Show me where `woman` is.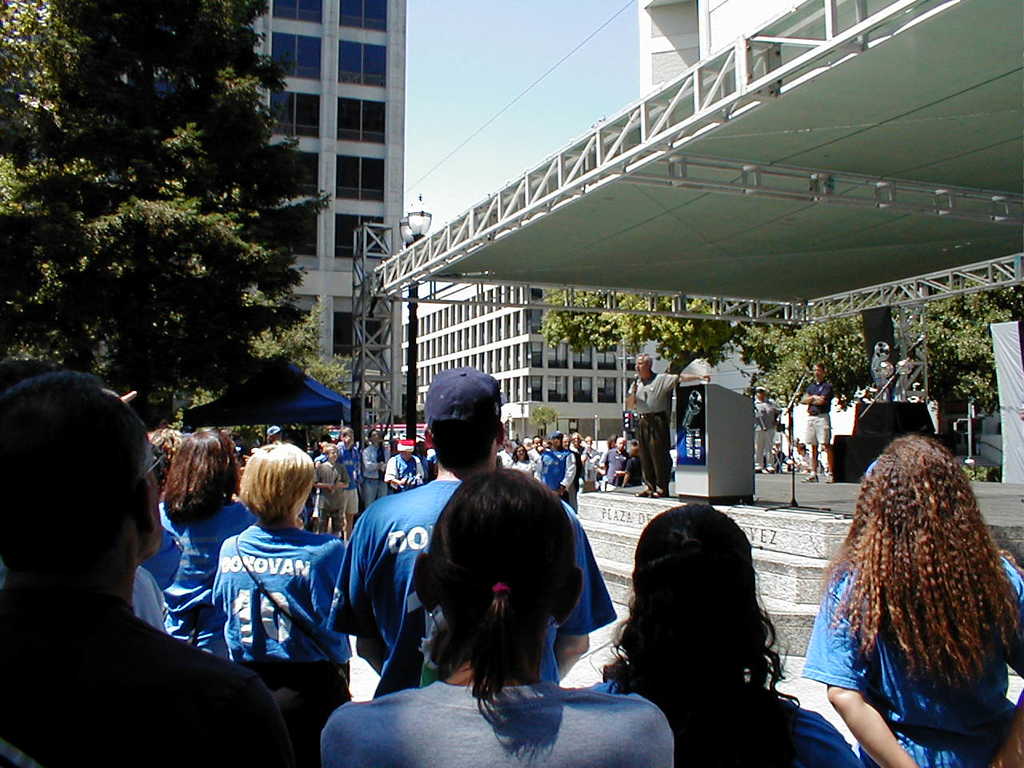
`woman` is at {"x1": 210, "y1": 440, "x2": 346, "y2": 767}.
